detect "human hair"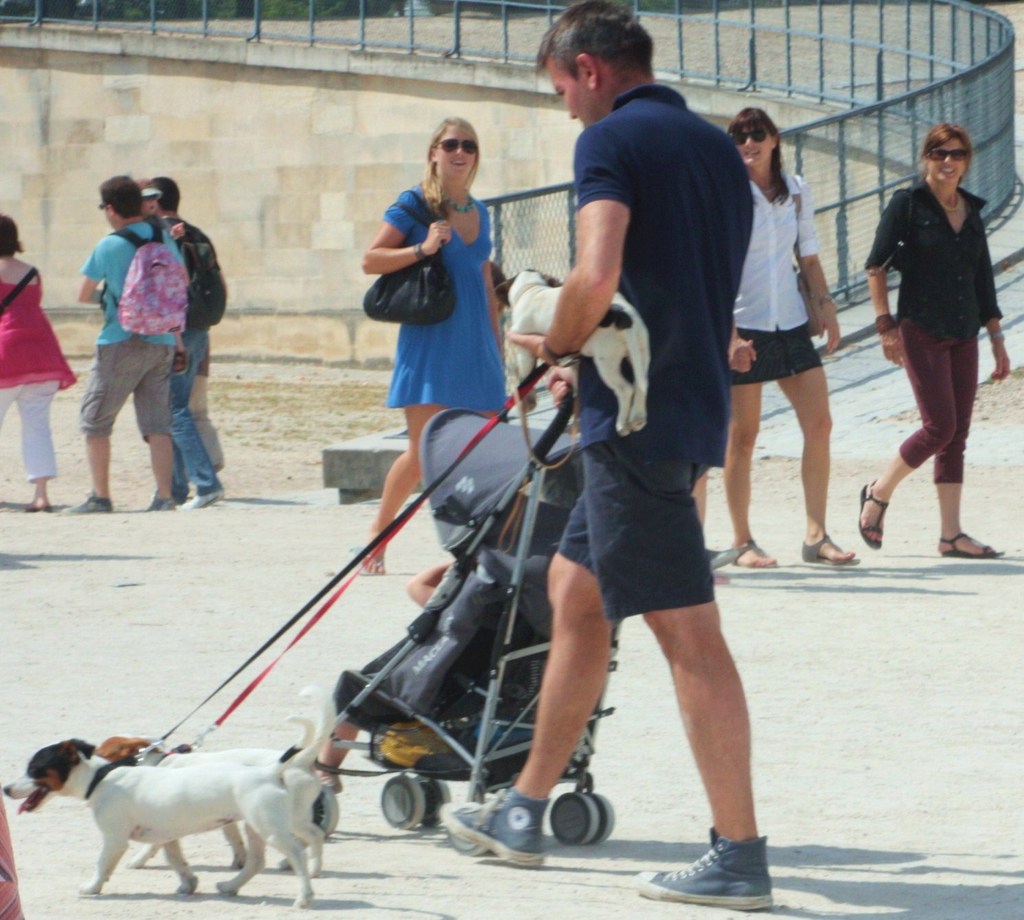
select_region(916, 126, 970, 175)
